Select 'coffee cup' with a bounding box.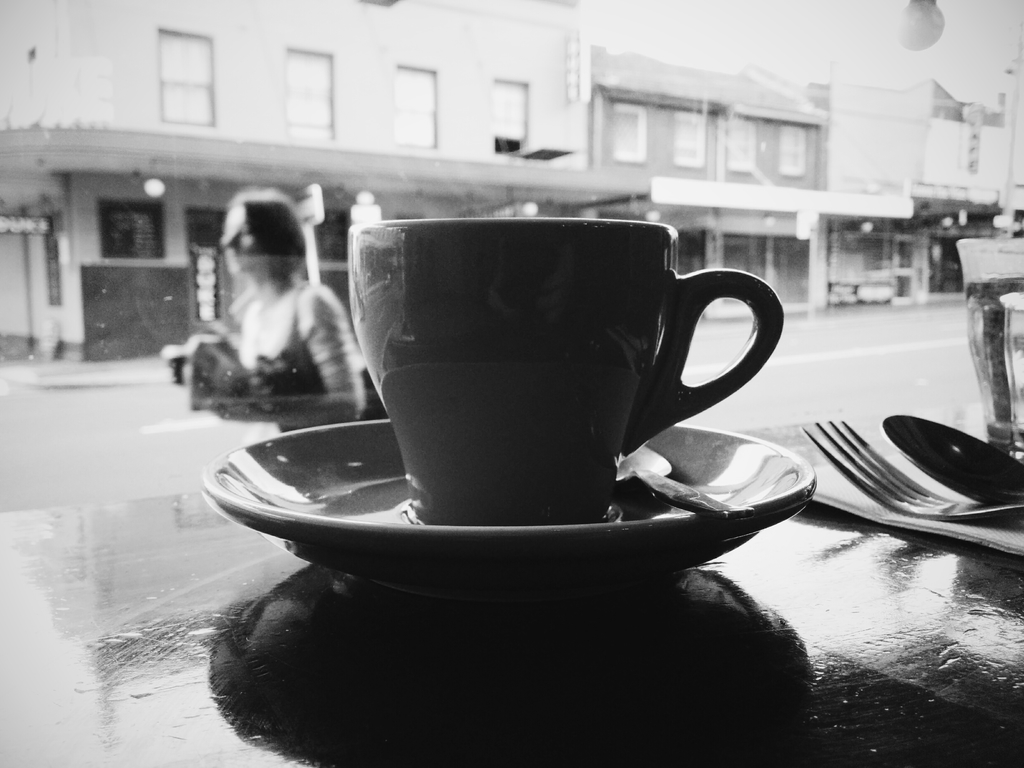
348,213,785,528.
